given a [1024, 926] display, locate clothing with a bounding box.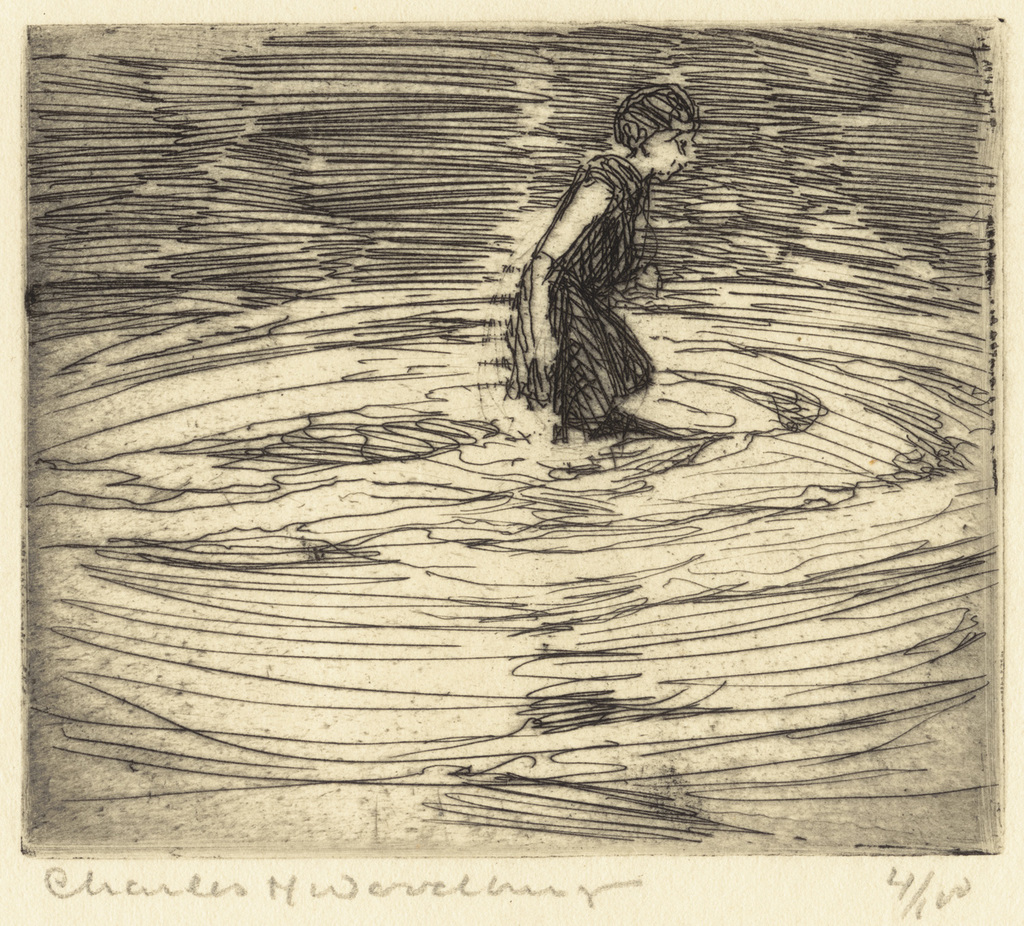
Located: (left=522, top=112, right=689, bottom=430).
